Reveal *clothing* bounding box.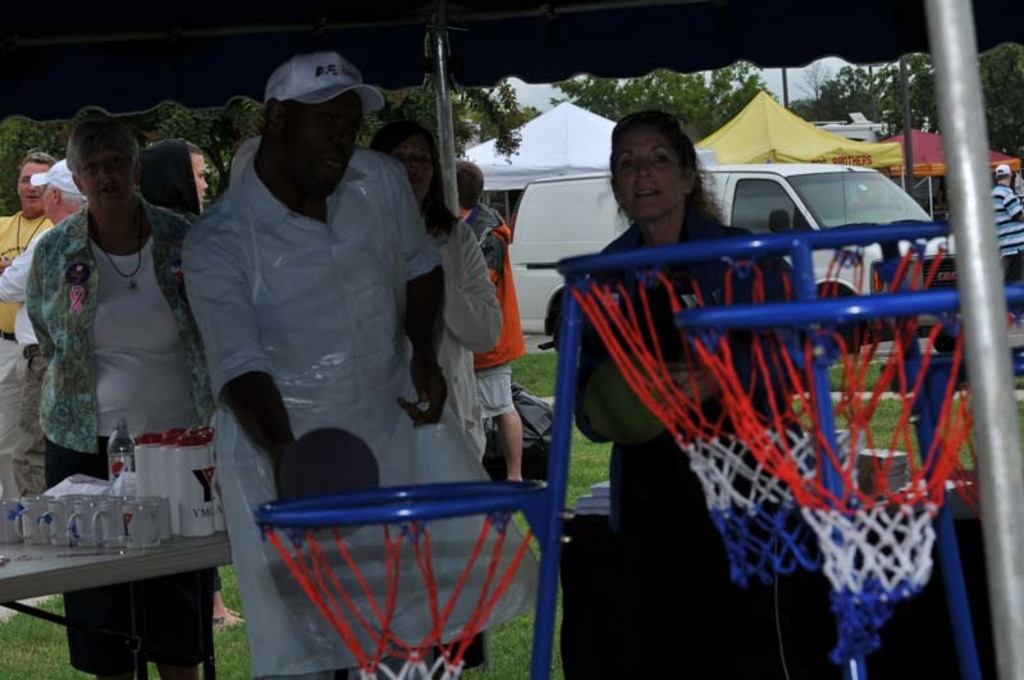
Revealed: bbox=(0, 201, 68, 520).
